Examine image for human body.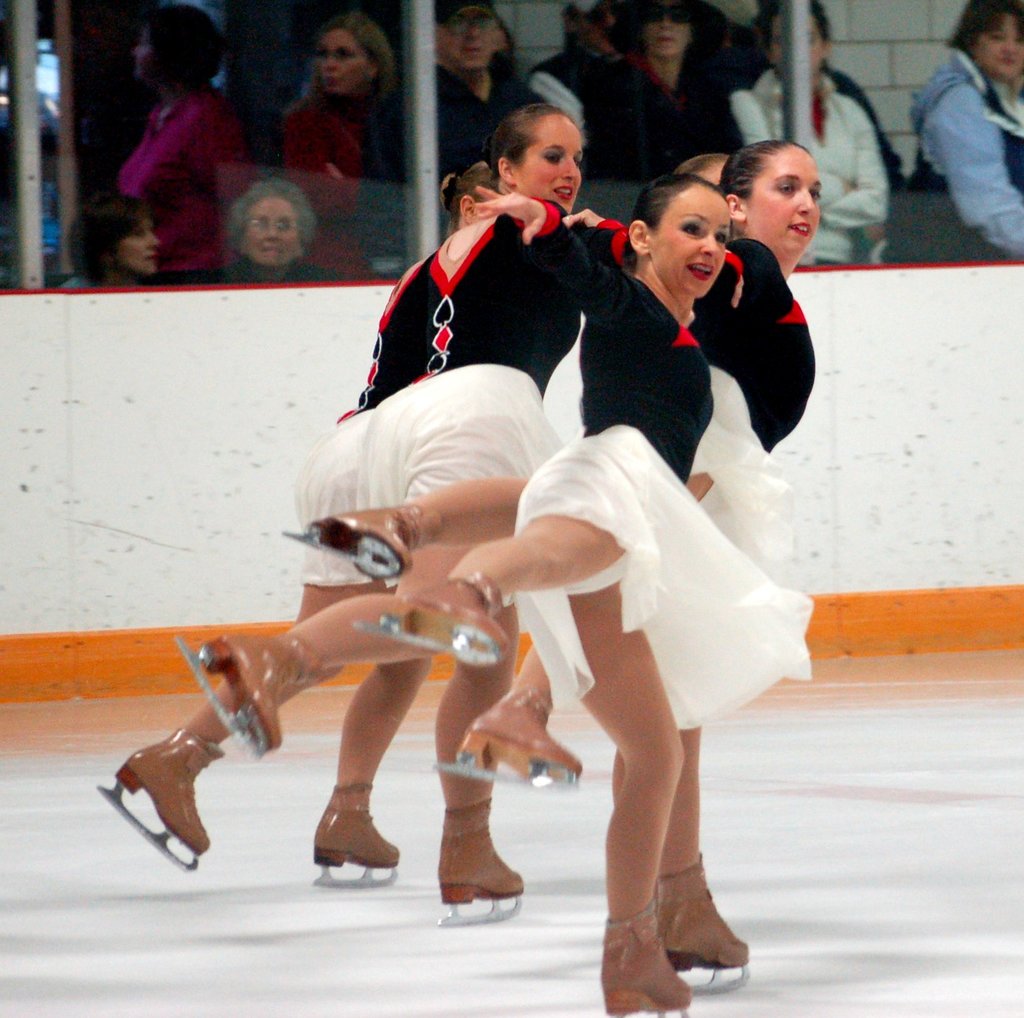
Examination result: x1=115 y1=84 x2=271 y2=284.
